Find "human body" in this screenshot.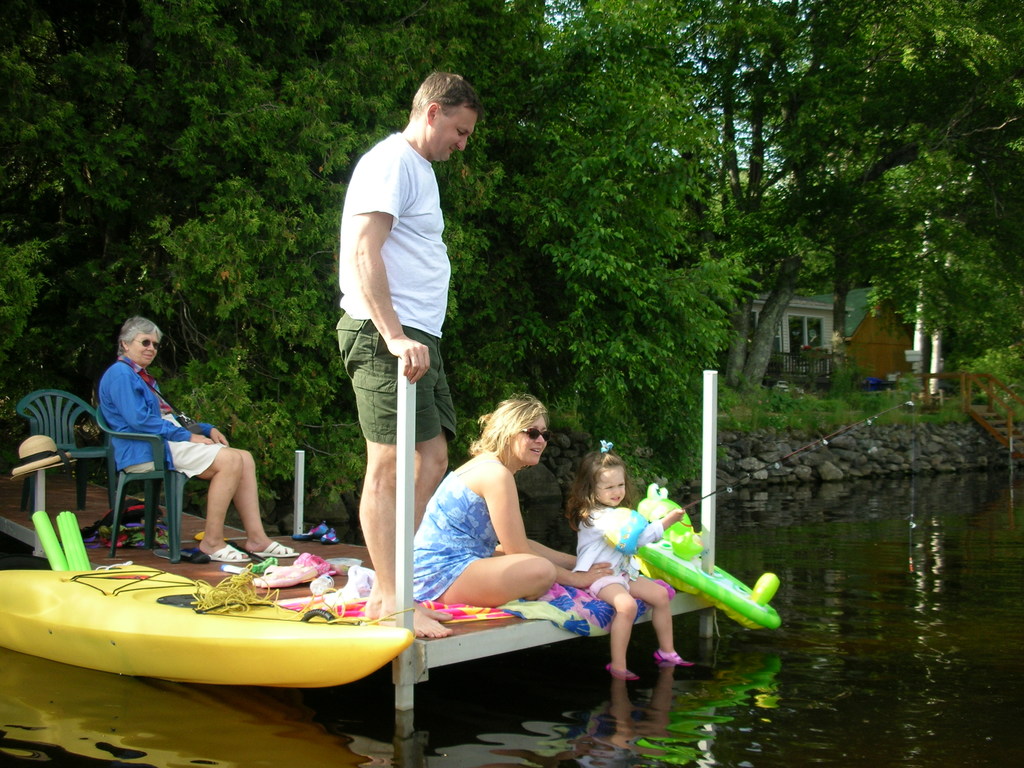
The bounding box for "human body" is (x1=409, y1=388, x2=606, y2=610).
